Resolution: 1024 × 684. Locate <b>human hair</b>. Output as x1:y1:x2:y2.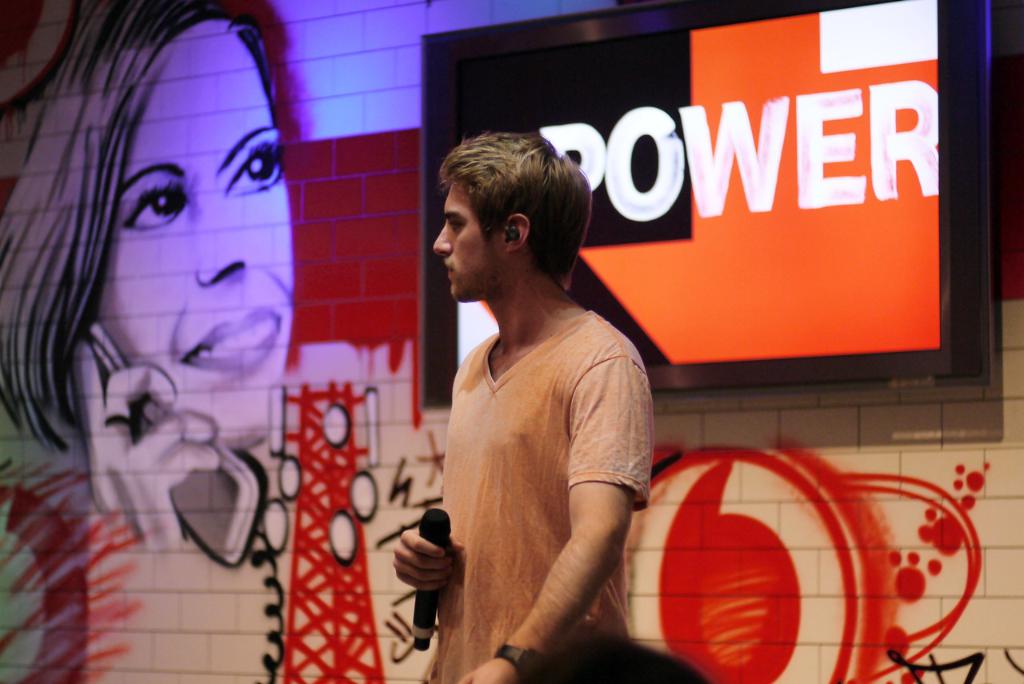
0:0:272:459.
